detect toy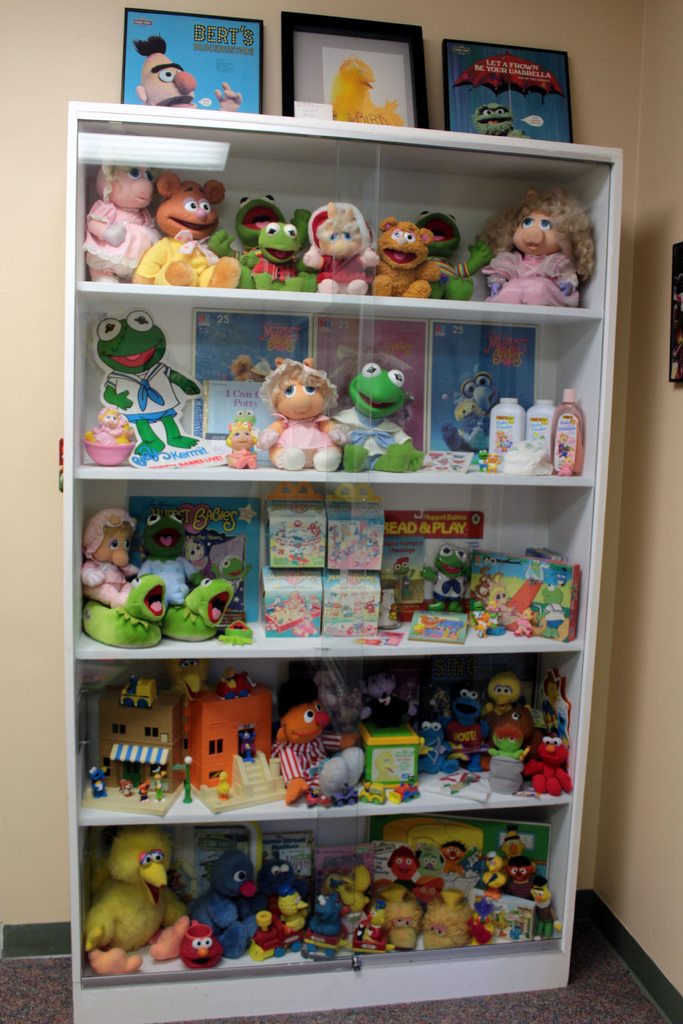
Rect(131, 498, 206, 620)
